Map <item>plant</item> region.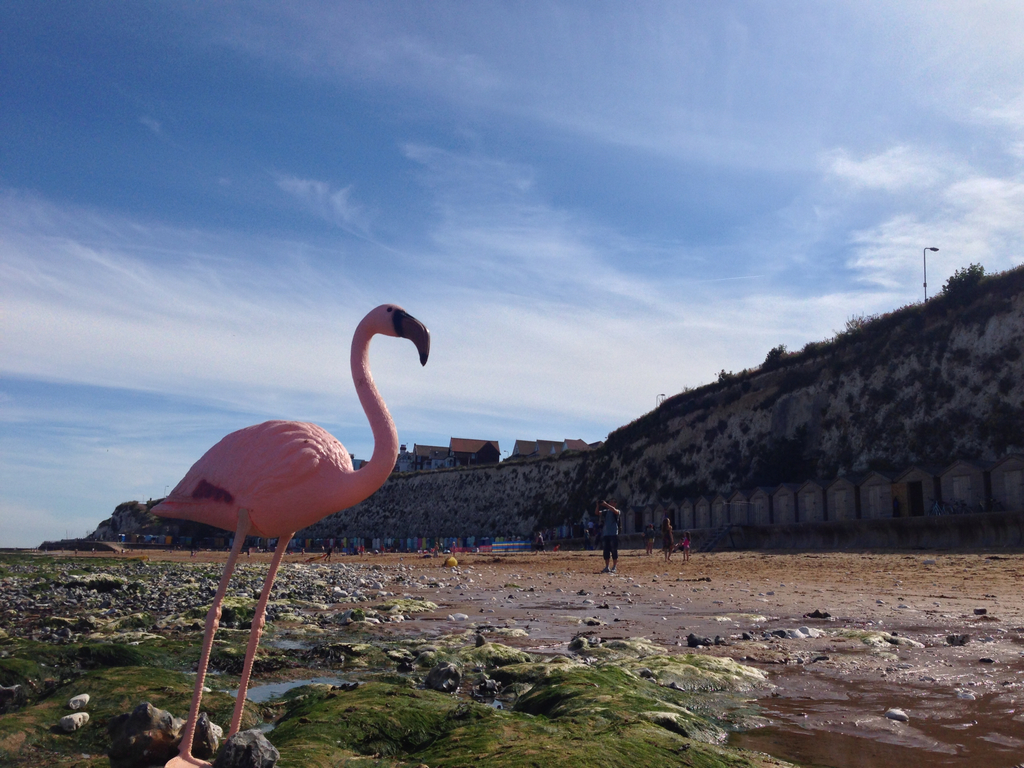
Mapped to 455:509:460:513.
